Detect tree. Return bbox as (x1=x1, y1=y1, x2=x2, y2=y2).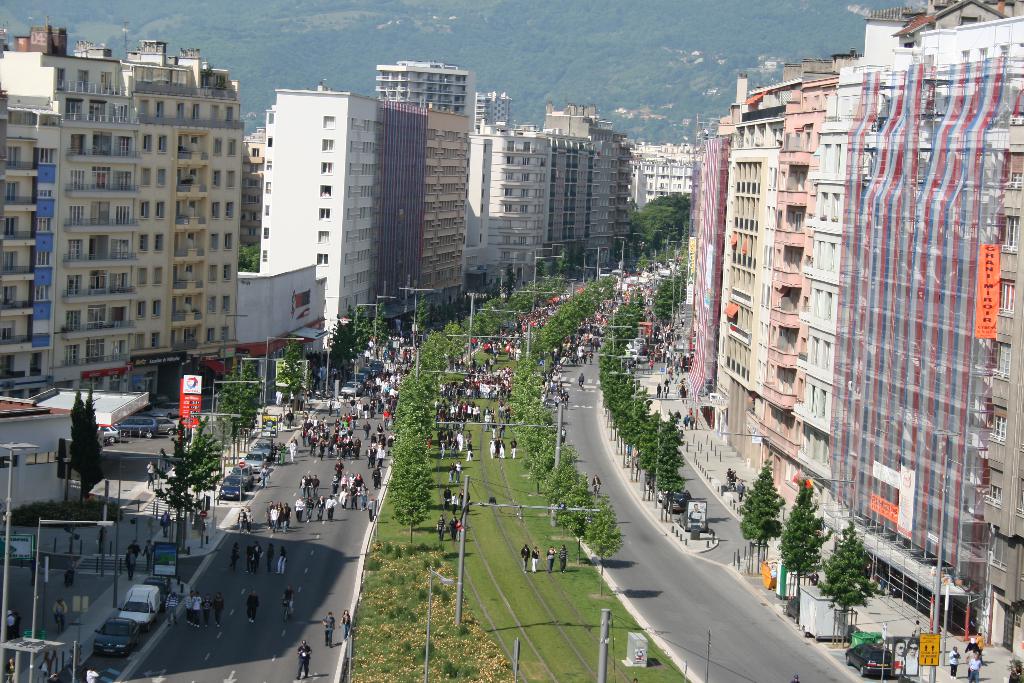
(x1=235, y1=243, x2=260, y2=272).
